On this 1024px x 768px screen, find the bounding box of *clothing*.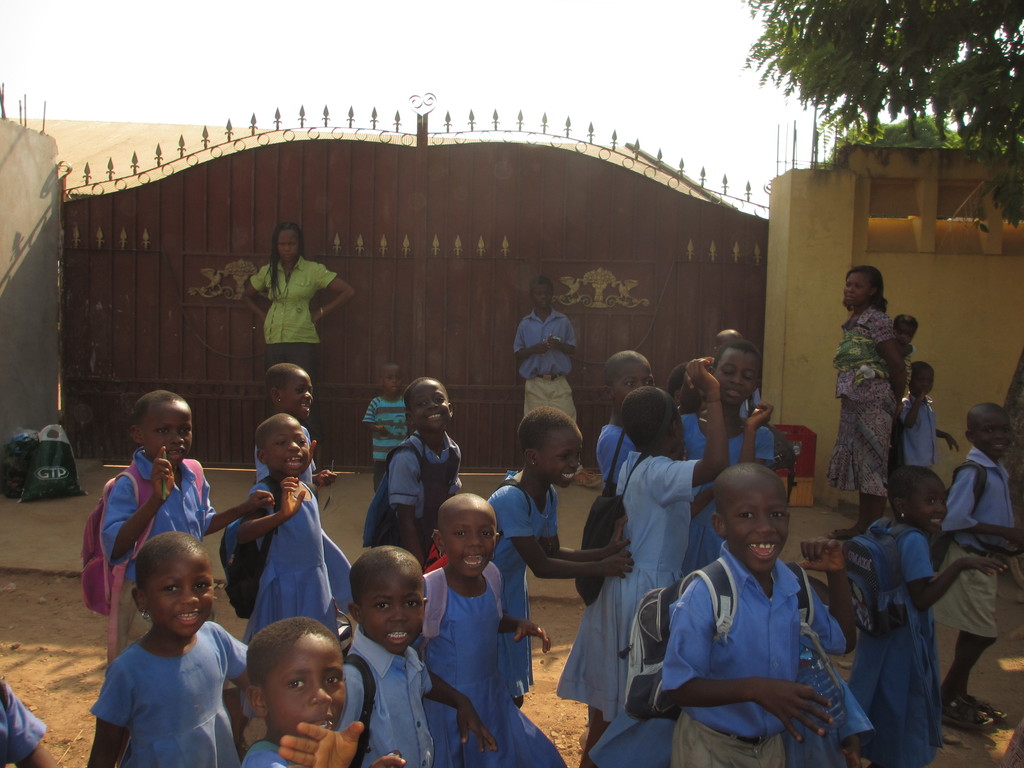
Bounding box: (left=895, top=392, right=944, bottom=463).
